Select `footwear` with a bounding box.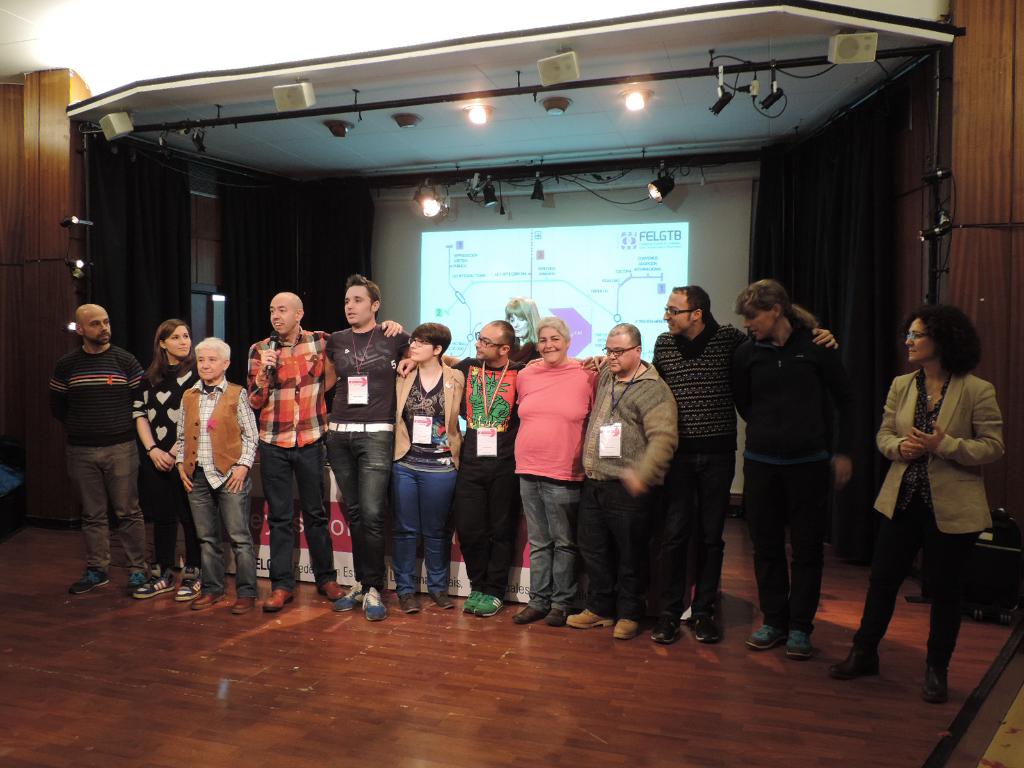
crop(234, 597, 260, 617).
